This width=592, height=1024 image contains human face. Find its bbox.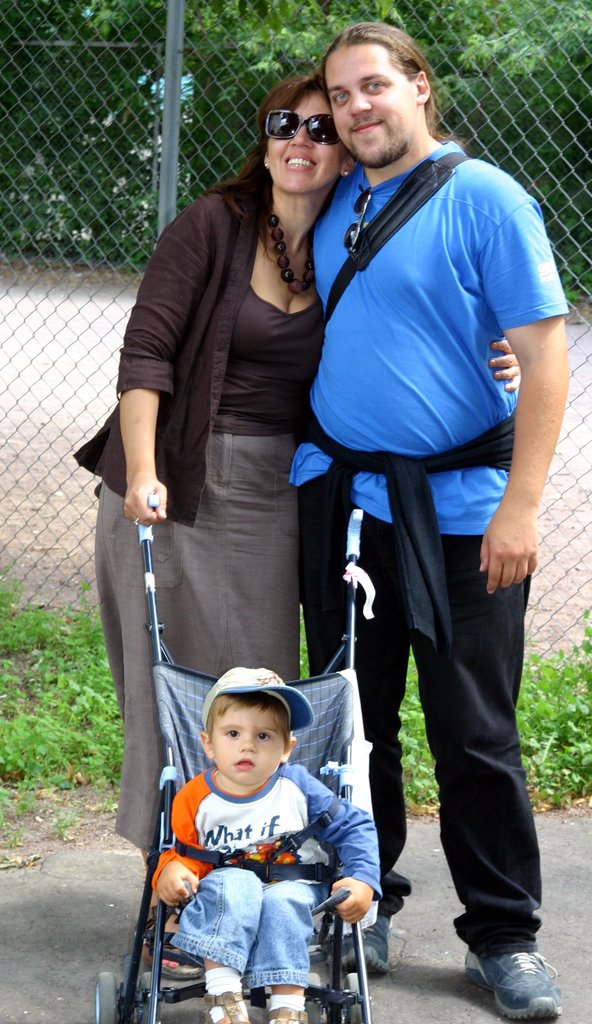
left=253, top=85, right=351, bottom=198.
